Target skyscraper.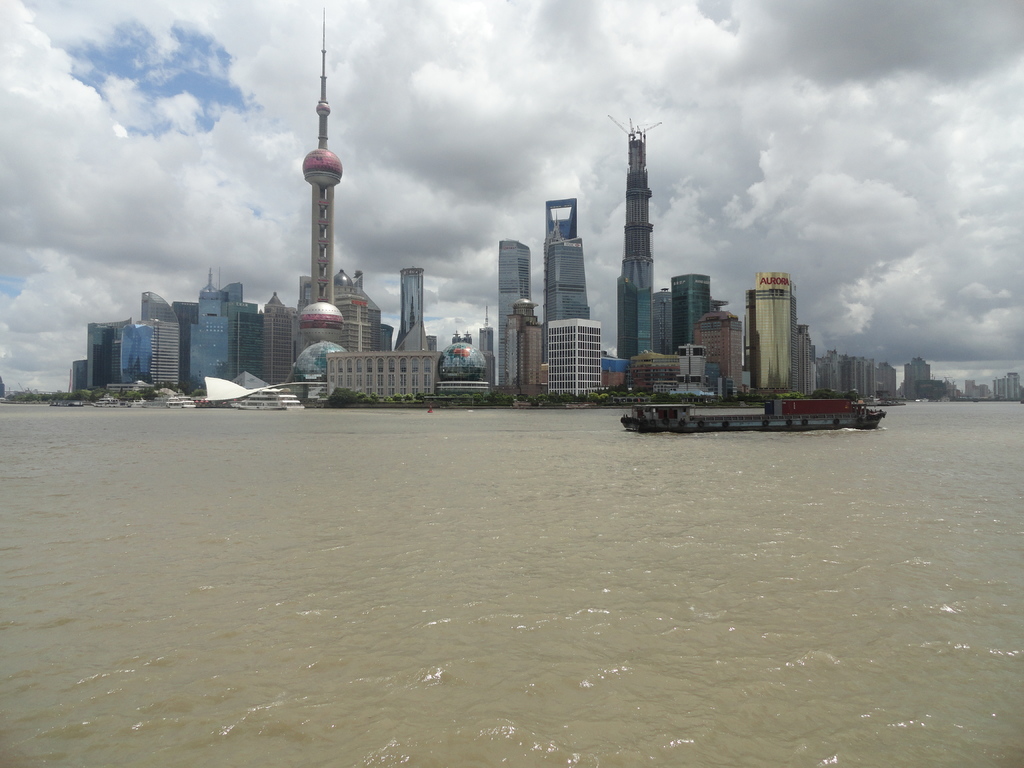
Target region: 545:200:577:238.
